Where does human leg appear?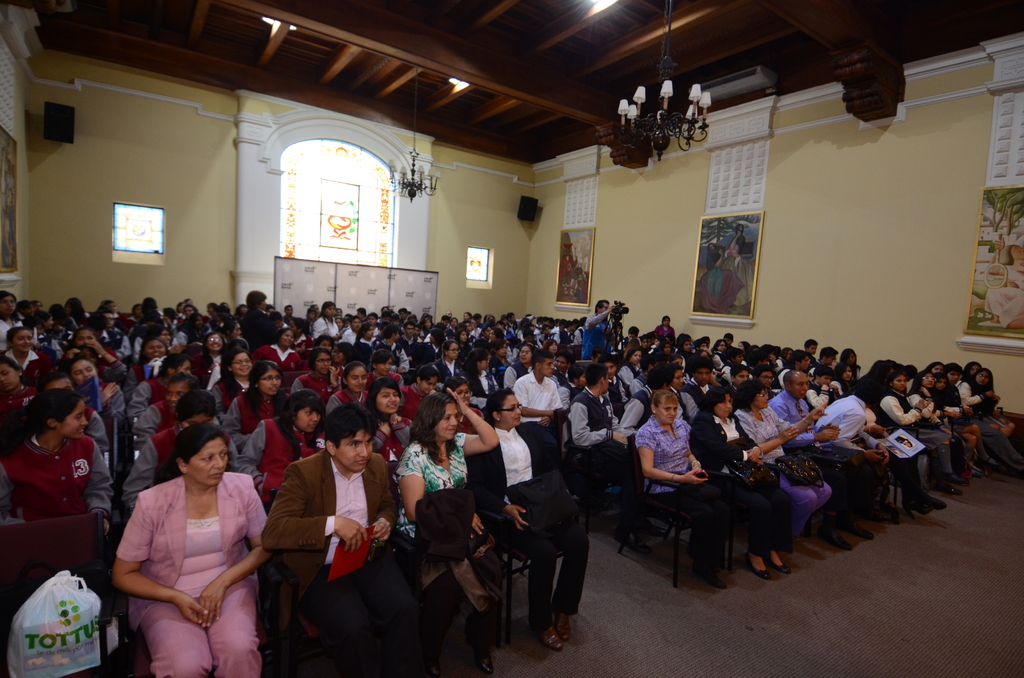
Appears at <region>206, 580, 262, 672</region>.
